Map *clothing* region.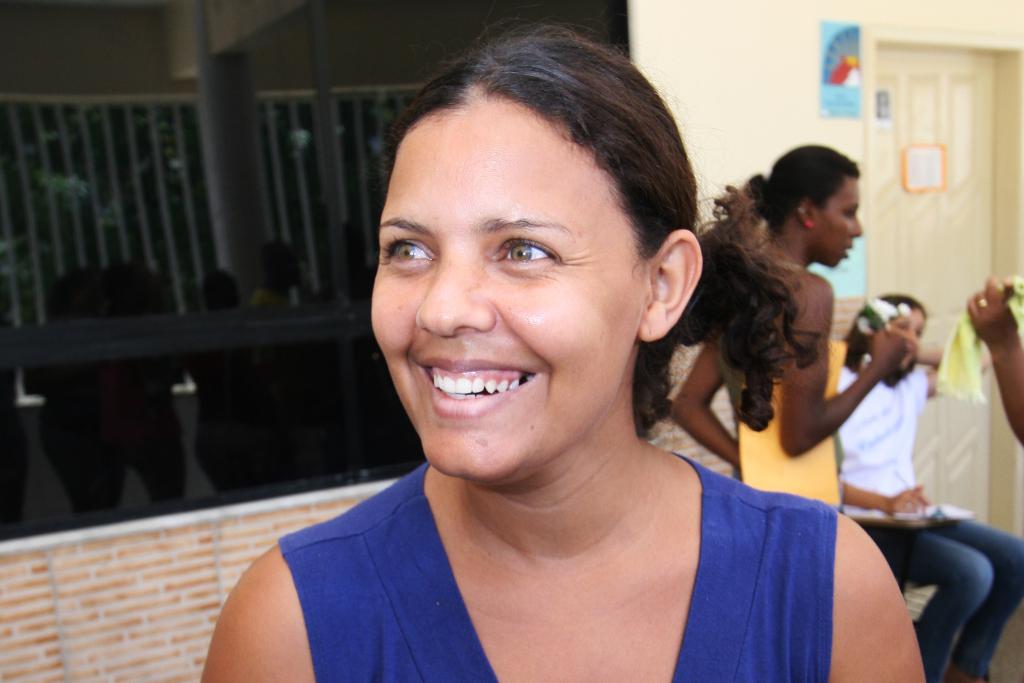
Mapped to crop(260, 397, 903, 674).
